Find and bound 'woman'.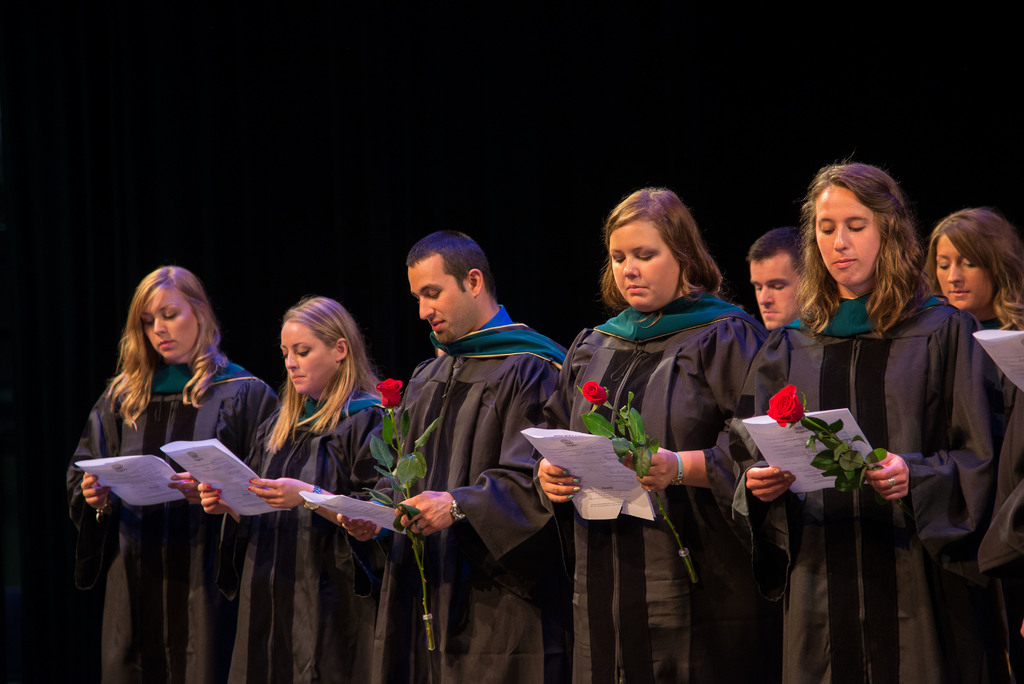
Bound: {"left": 908, "top": 209, "right": 1023, "bottom": 683}.
